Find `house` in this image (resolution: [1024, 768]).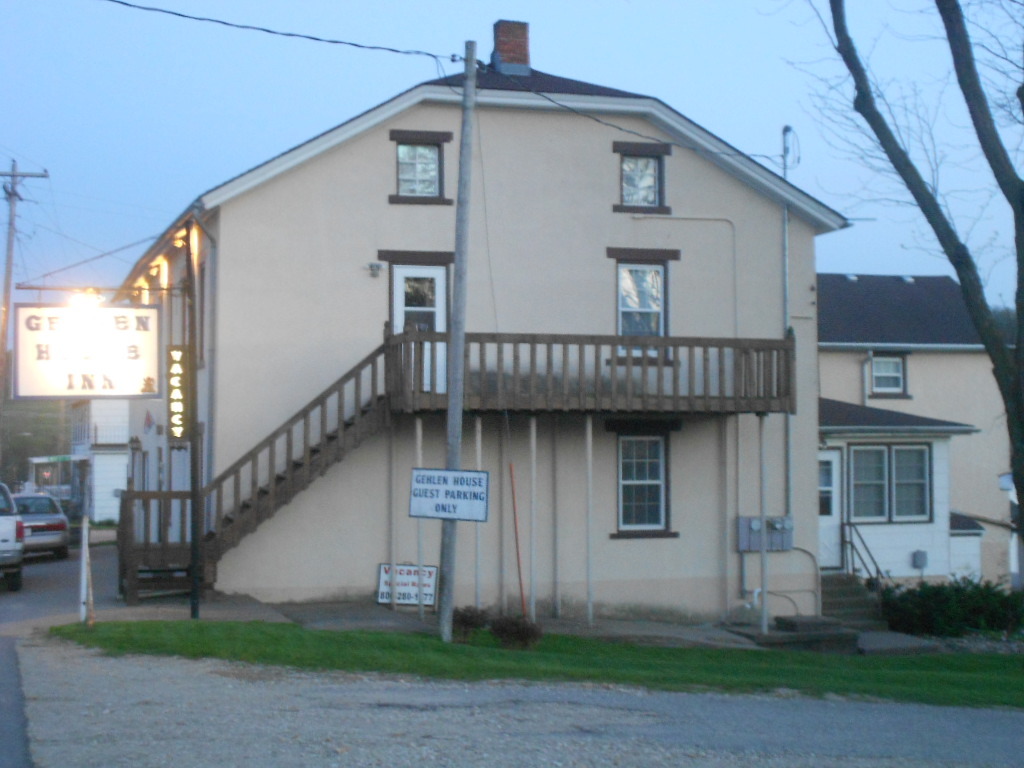
<region>51, 392, 136, 531</region>.
